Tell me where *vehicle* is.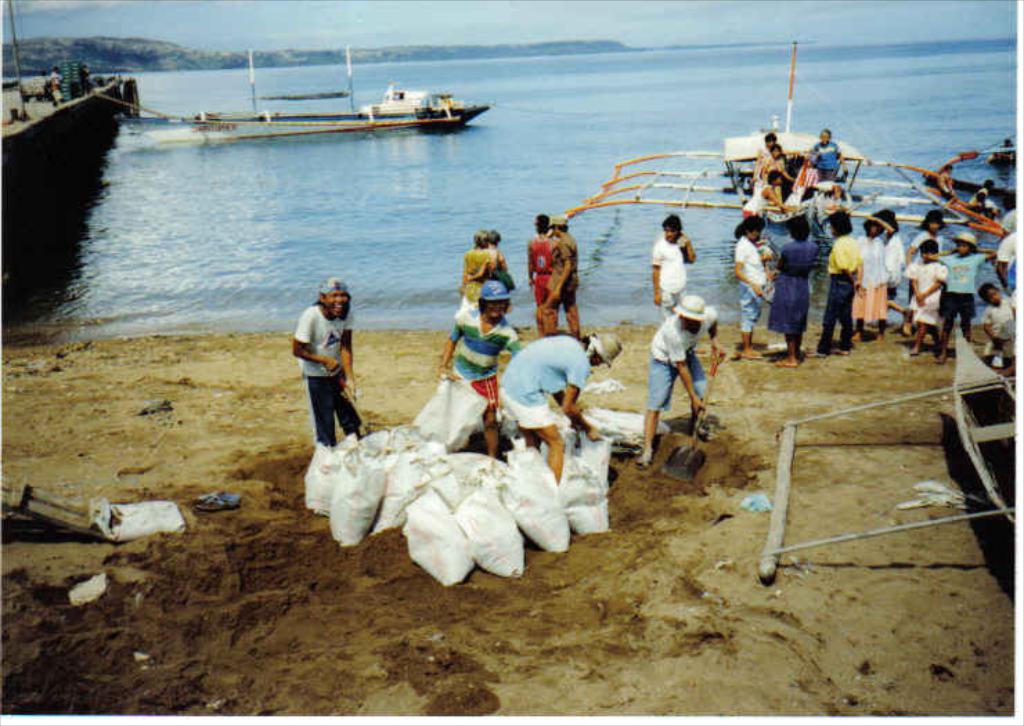
*vehicle* is at bbox=[760, 322, 1023, 589].
